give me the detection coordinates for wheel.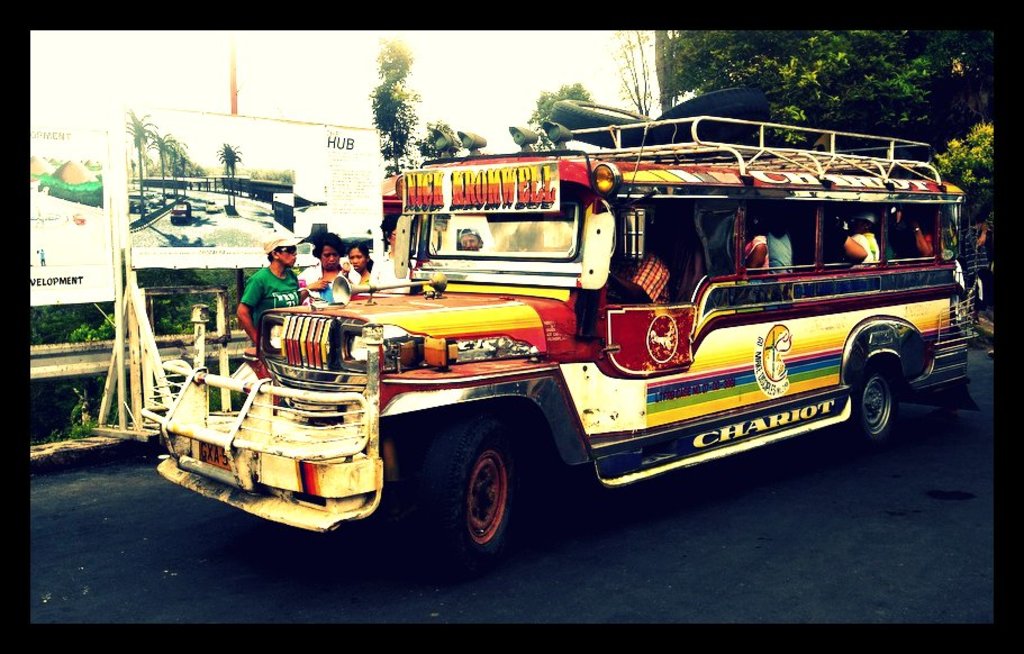
(x1=429, y1=432, x2=520, y2=561).
